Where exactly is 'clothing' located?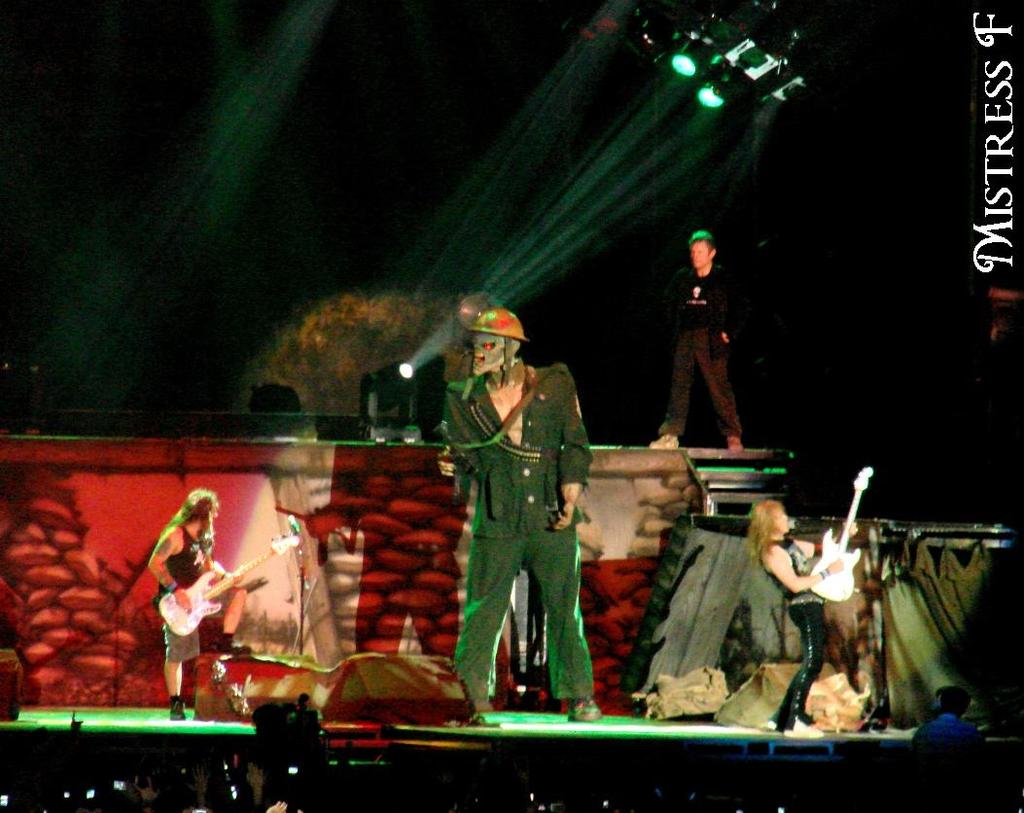
Its bounding box is (442, 321, 599, 695).
